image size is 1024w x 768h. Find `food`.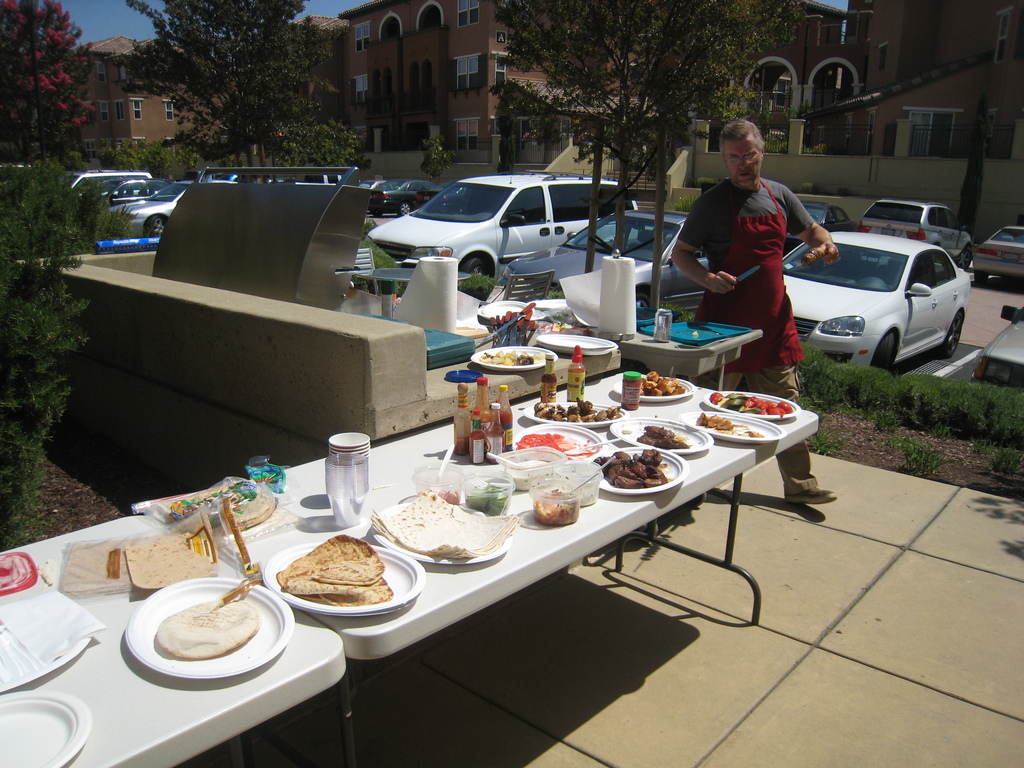
(x1=465, y1=478, x2=510, y2=516).
